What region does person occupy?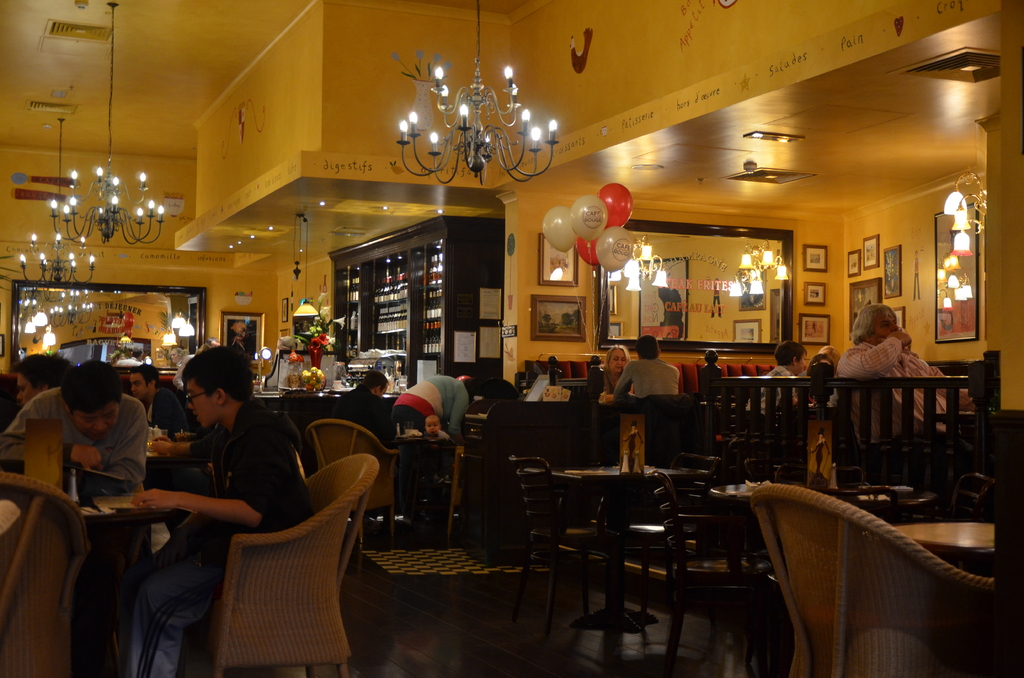
613/336/680/402.
